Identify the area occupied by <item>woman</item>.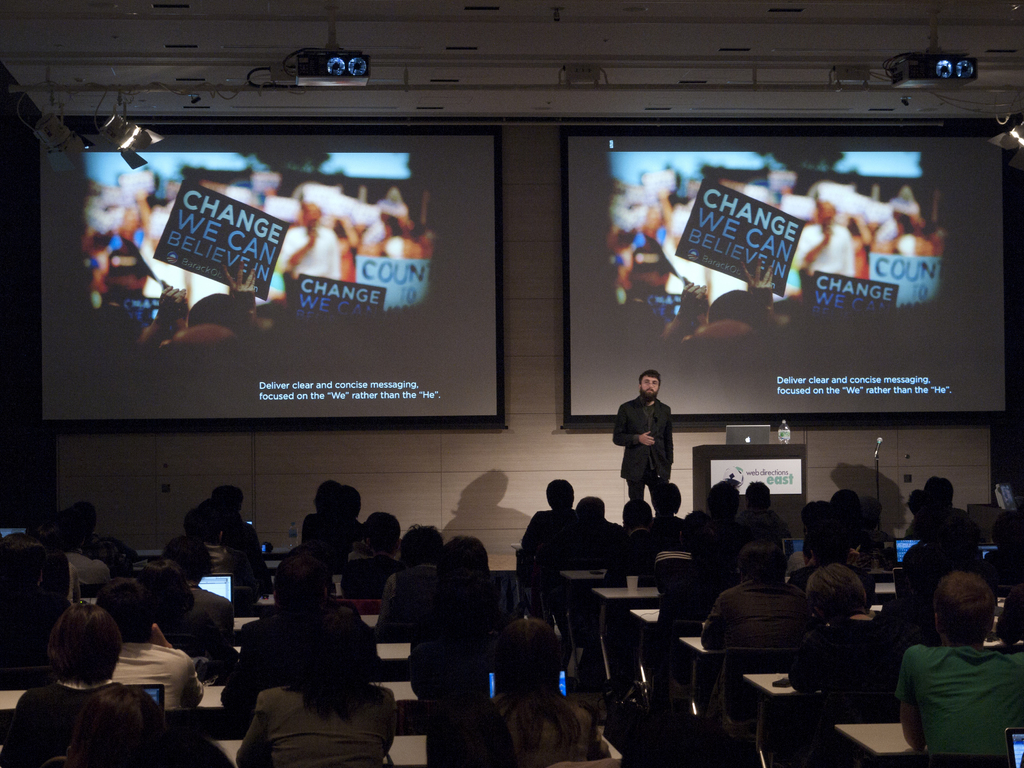
Area: [700,540,801,752].
